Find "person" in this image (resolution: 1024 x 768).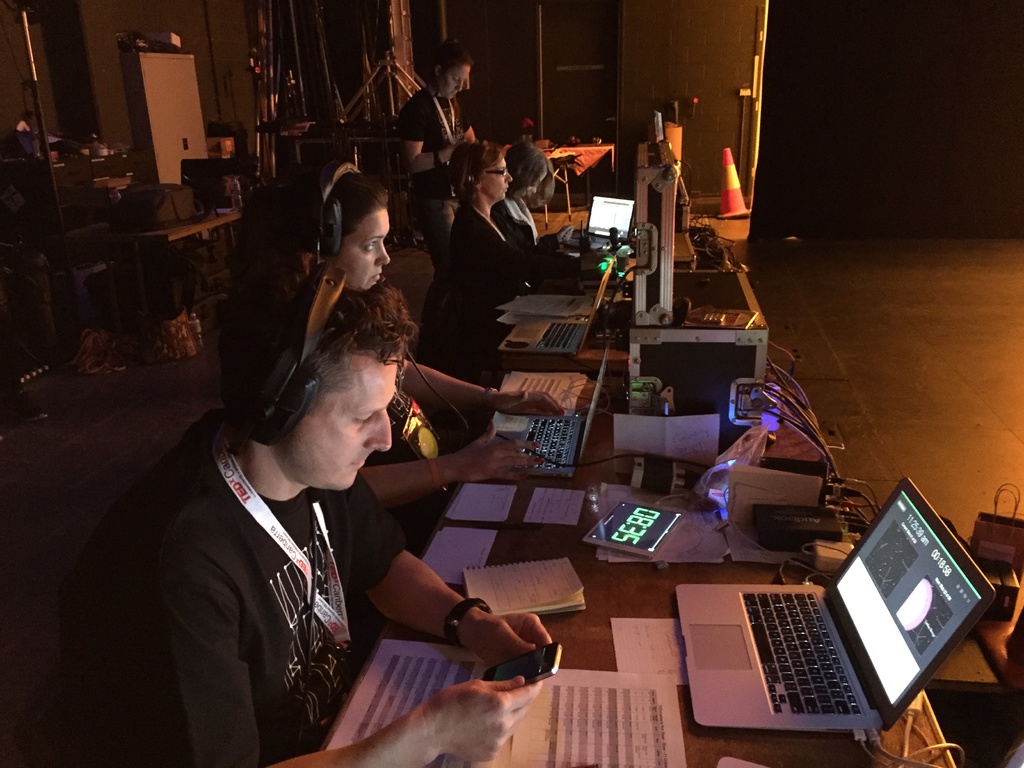
(411,141,588,385).
